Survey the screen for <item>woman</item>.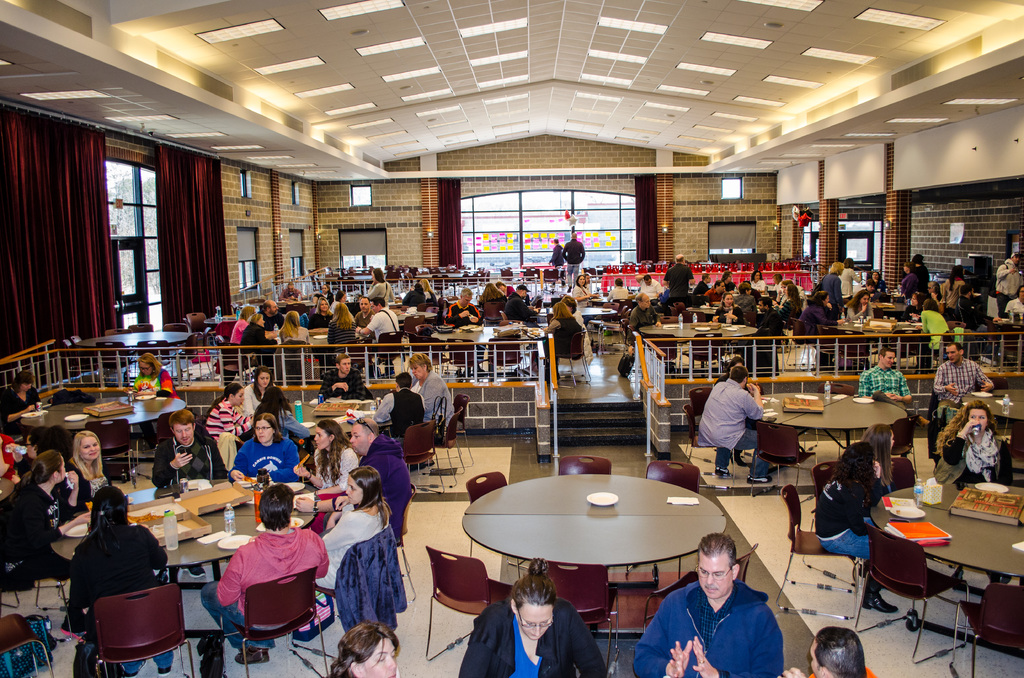
Survey found: BBox(419, 279, 441, 311).
